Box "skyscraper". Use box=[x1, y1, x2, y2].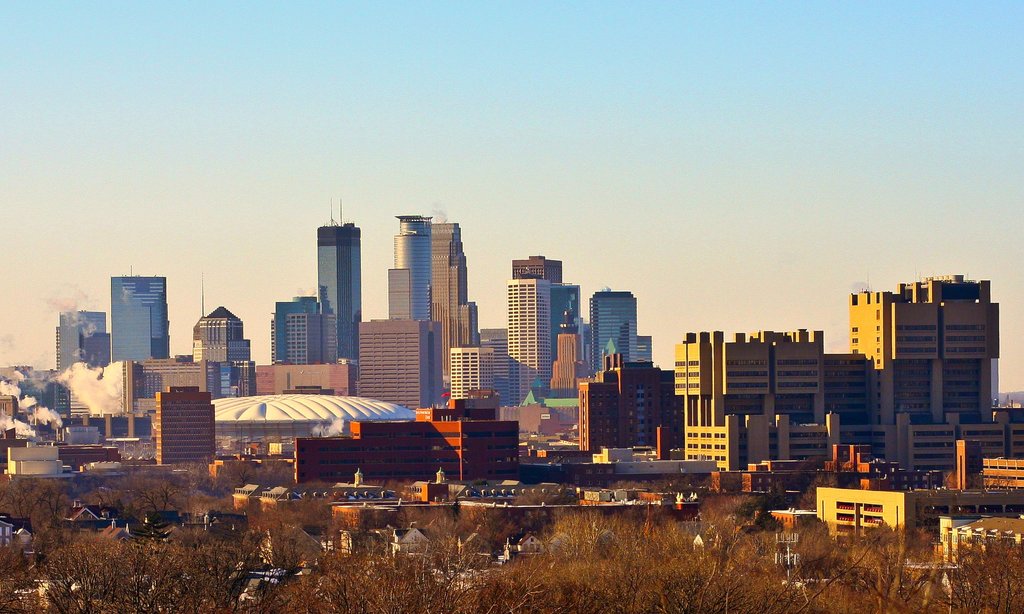
box=[108, 263, 174, 357].
